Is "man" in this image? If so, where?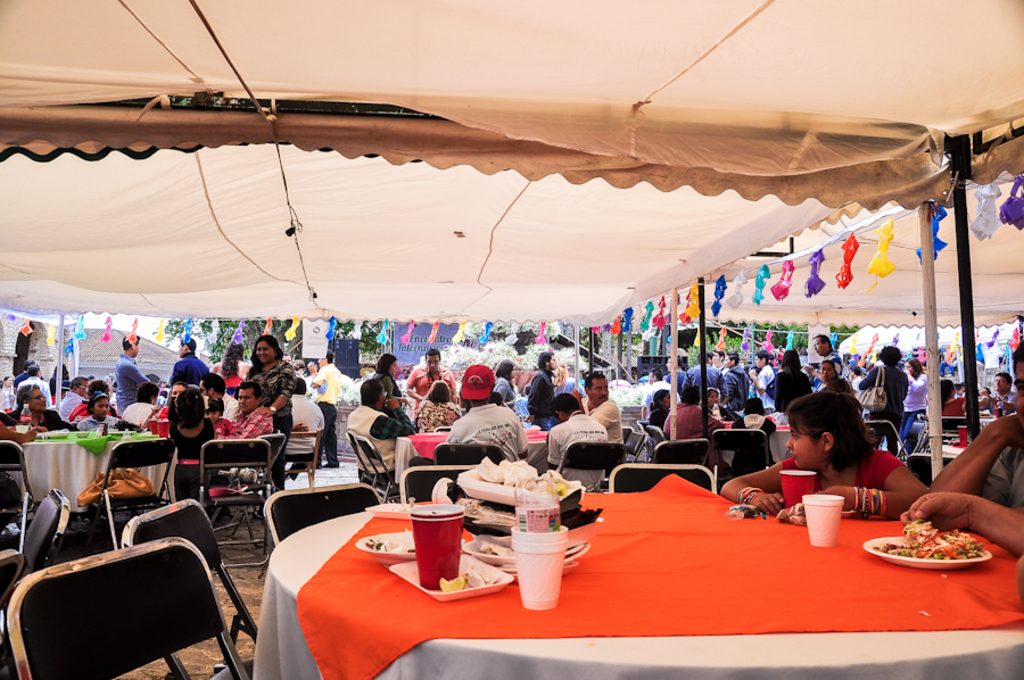
Yes, at bbox=[926, 339, 1023, 507].
